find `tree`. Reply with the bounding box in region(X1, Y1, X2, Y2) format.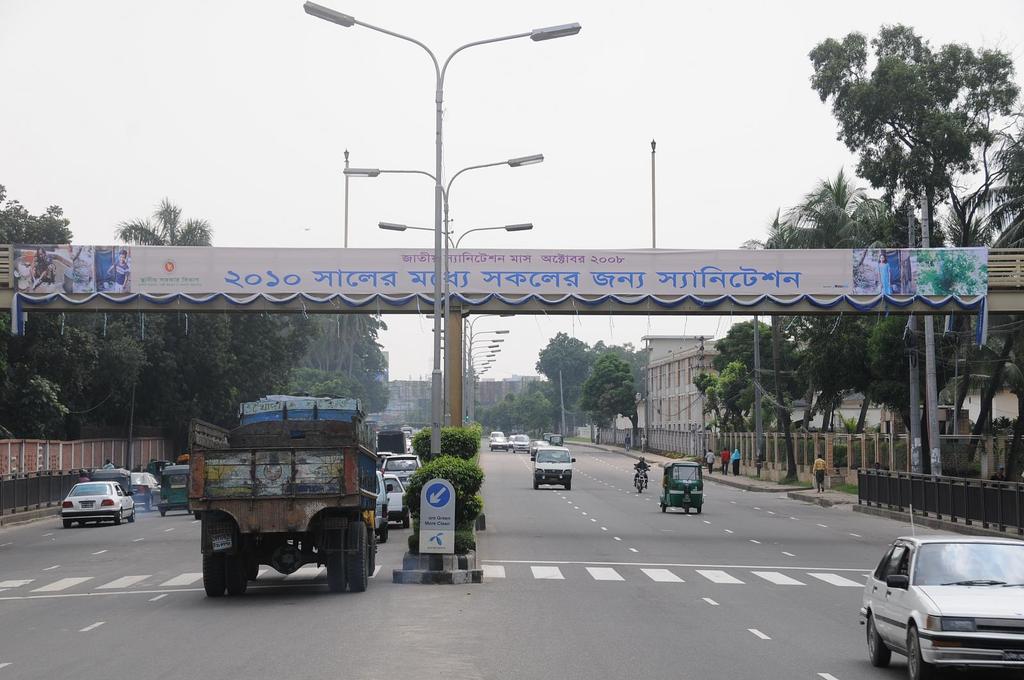
region(748, 173, 888, 256).
